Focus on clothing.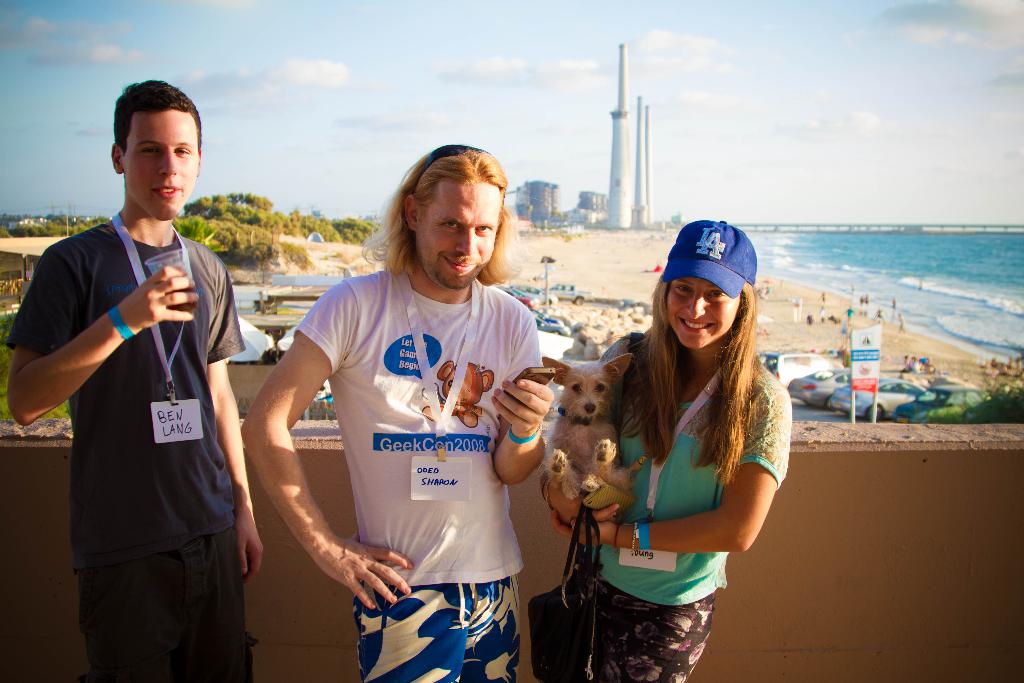
Focused at left=522, top=327, right=811, bottom=682.
